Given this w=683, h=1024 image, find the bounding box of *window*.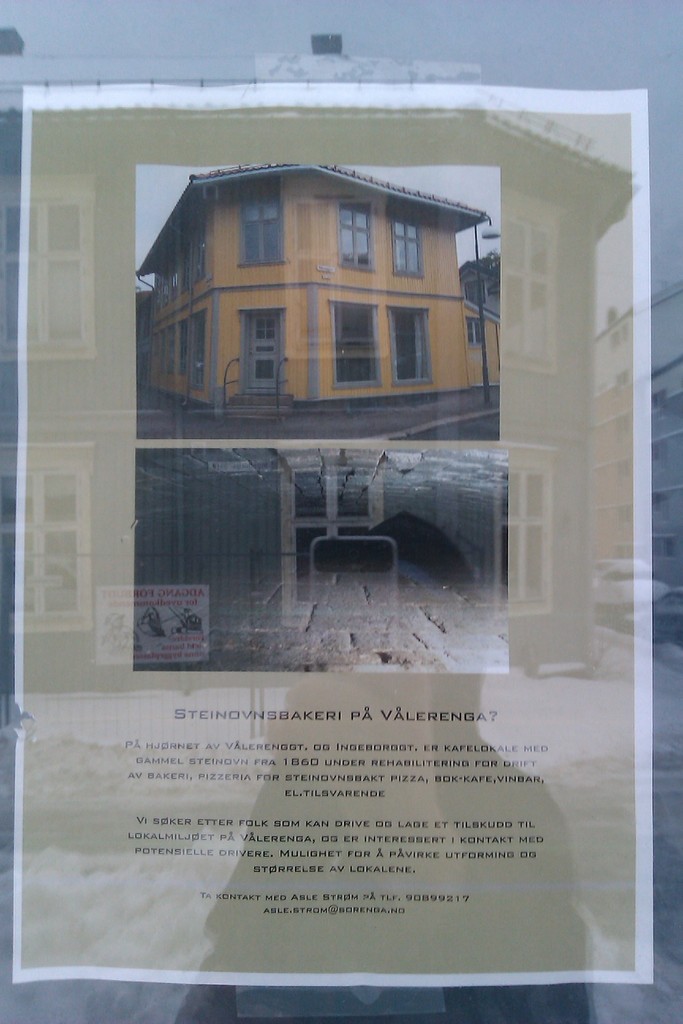
x1=465 y1=319 x2=484 y2=346.
